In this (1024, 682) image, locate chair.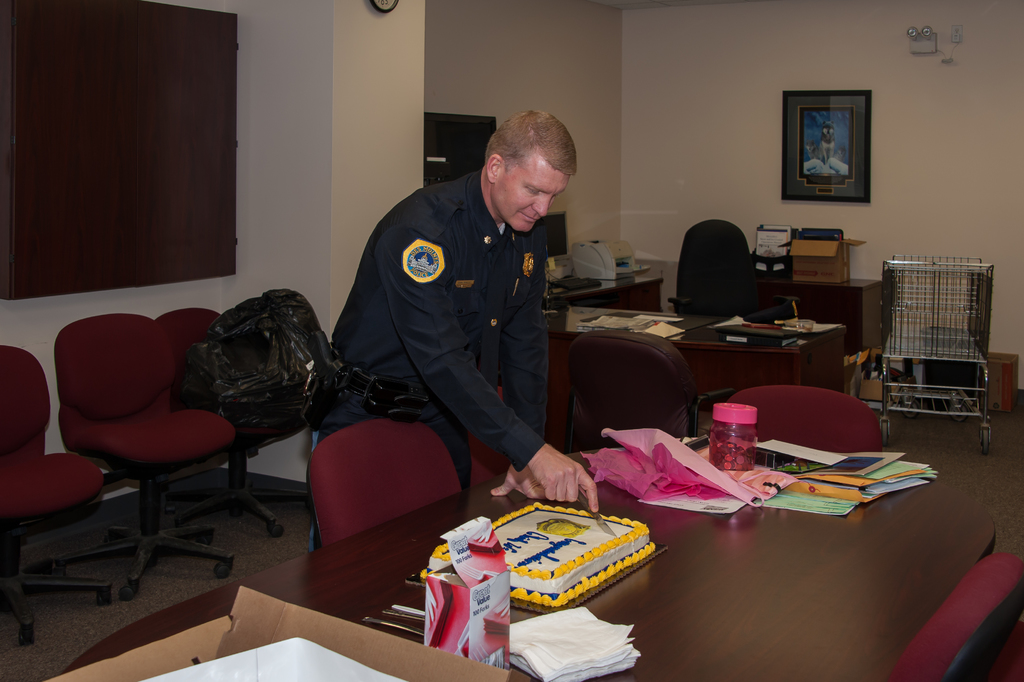
Bounding box: [left=566, top=330, right=735, bottom=443].
